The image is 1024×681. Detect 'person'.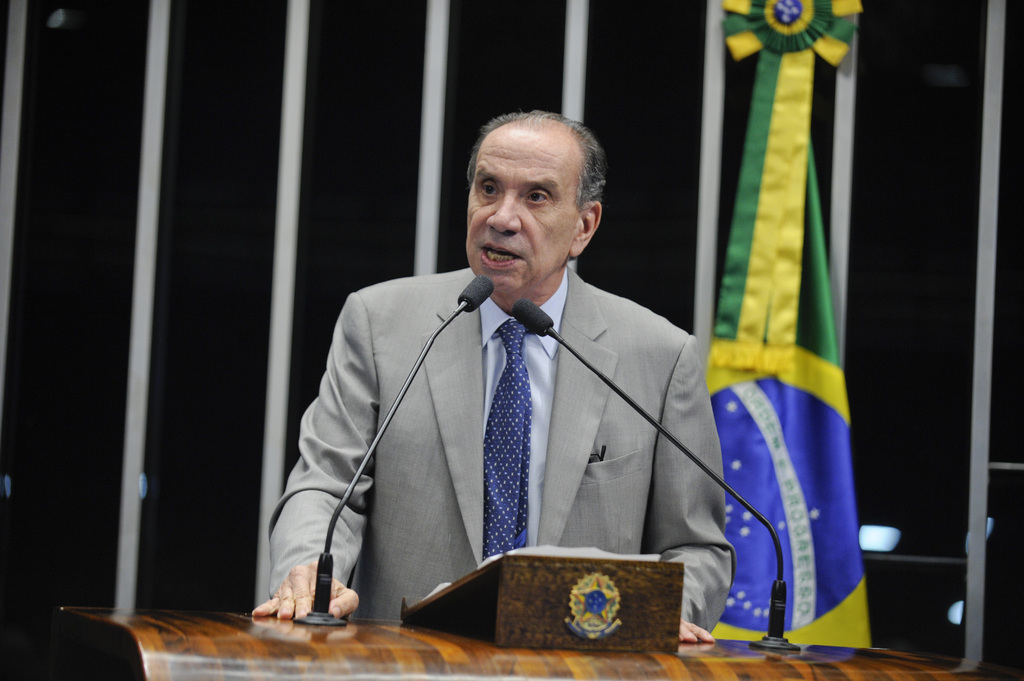
Detection: [left=285, top=135, right=716, bottom=663].
